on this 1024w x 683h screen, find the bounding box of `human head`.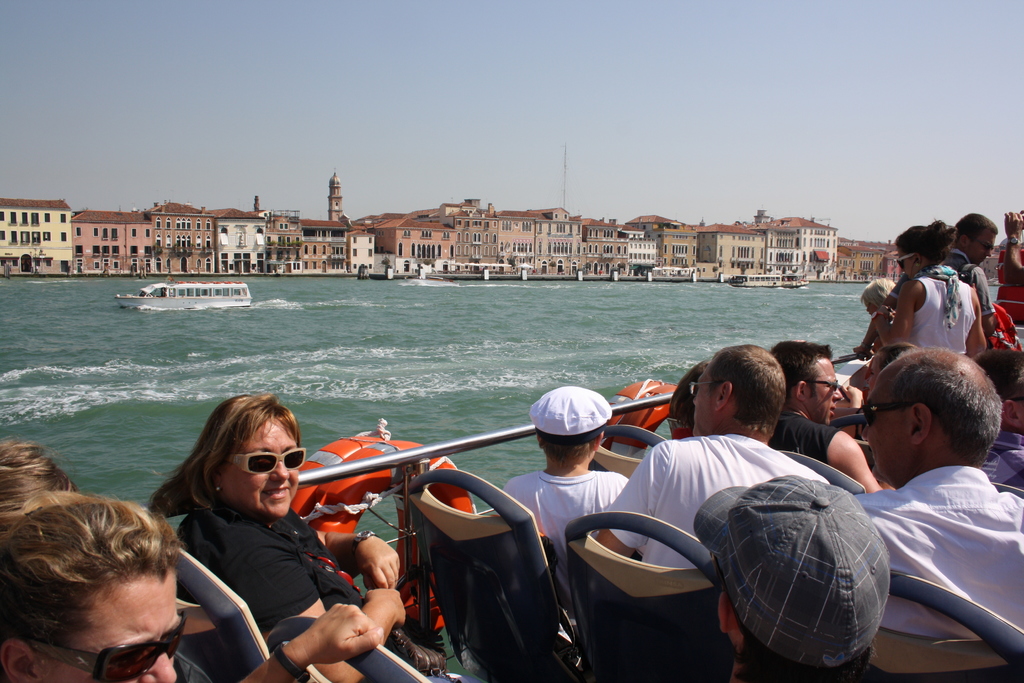
Bounding box: crop(717, 473, 893, 675).
